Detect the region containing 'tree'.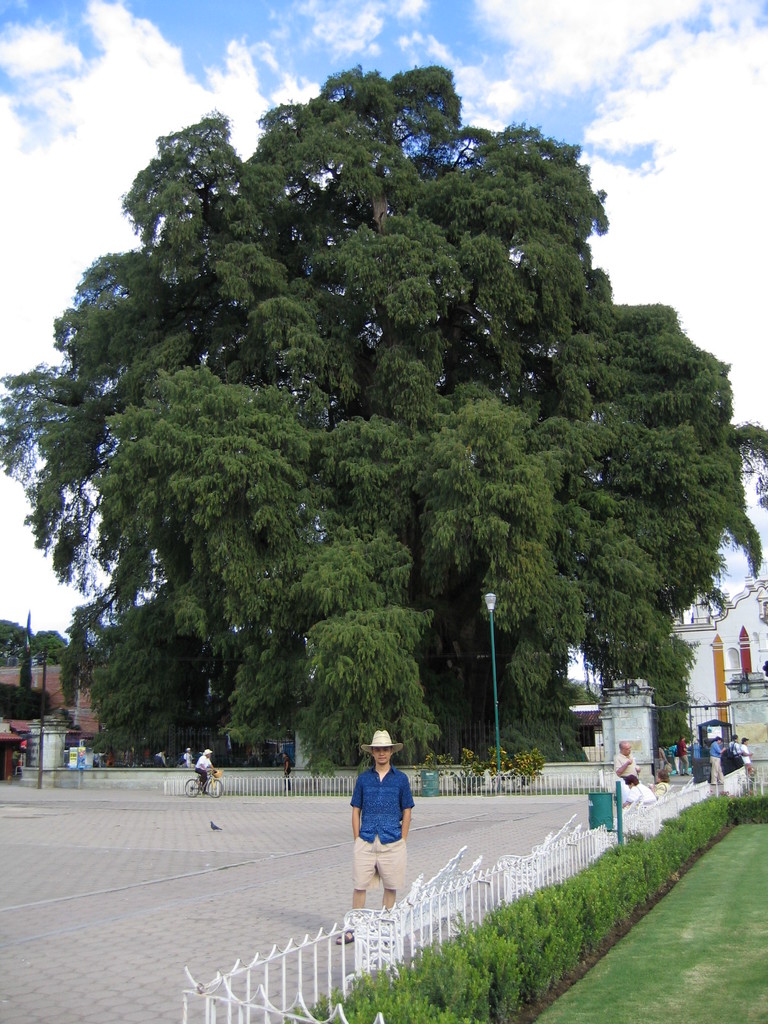
BBox(23, 629, 67, 669).
